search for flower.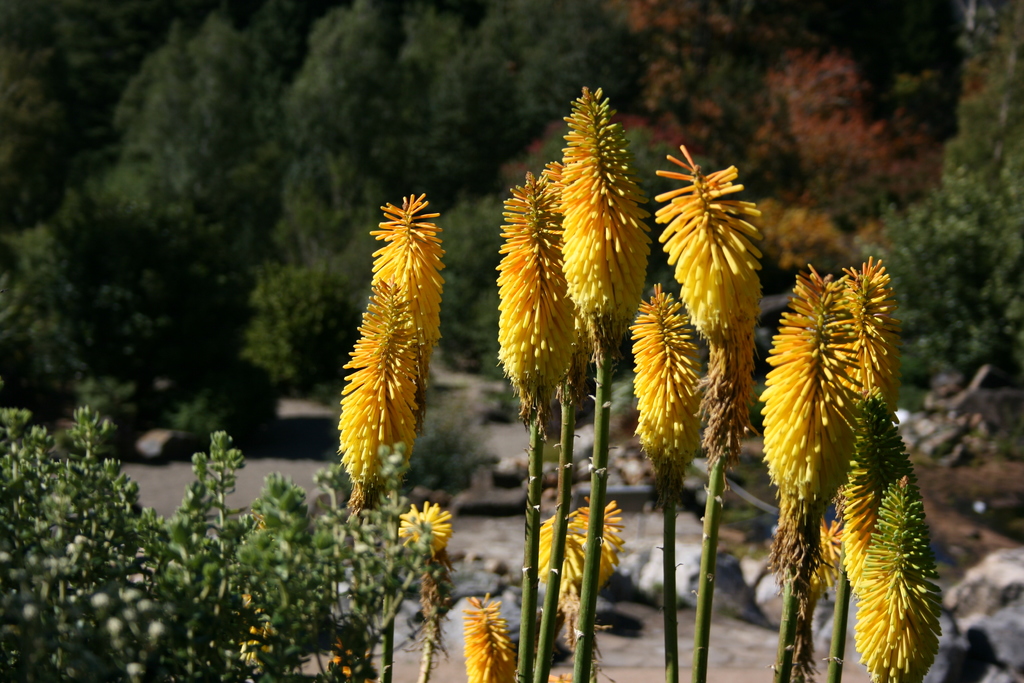
Found at locate(630, 281, 703, 462).
